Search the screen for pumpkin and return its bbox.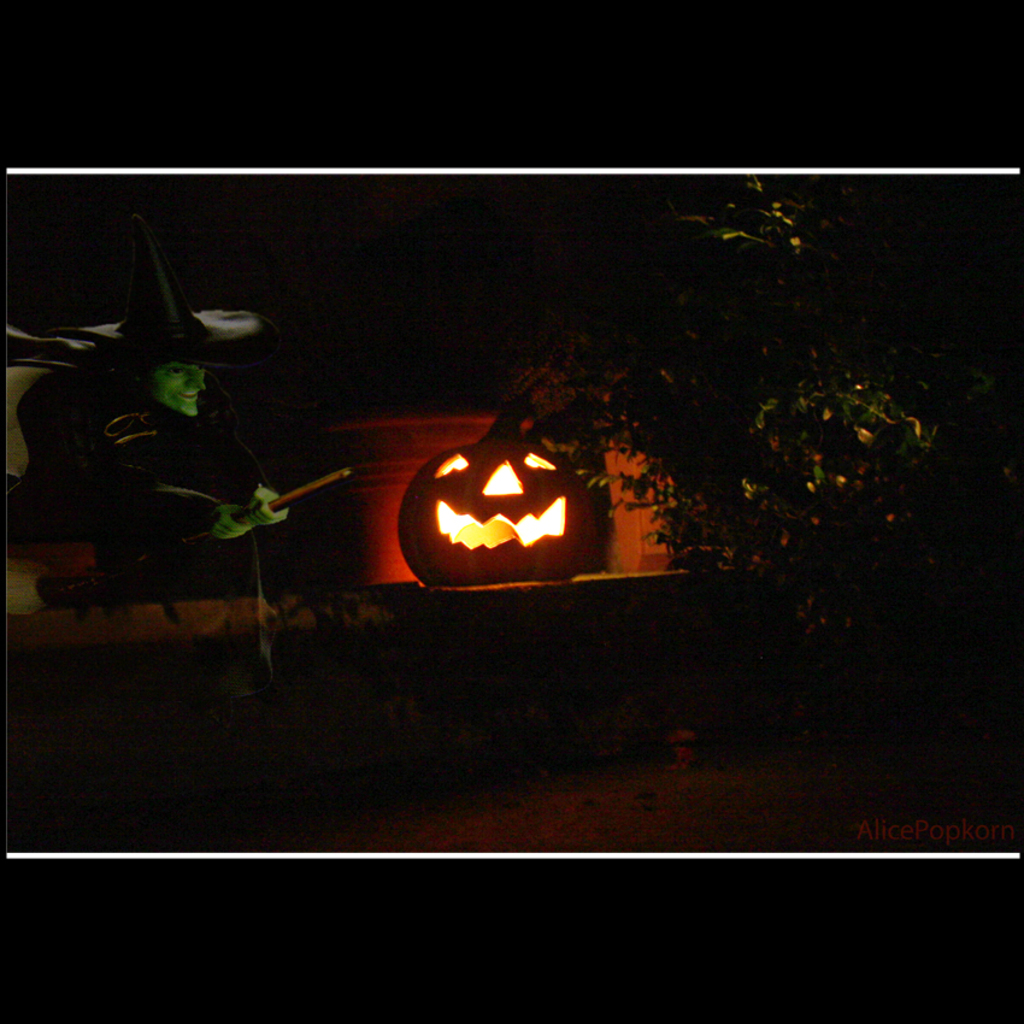
Found: bbox(400, 402, 598, 587).
